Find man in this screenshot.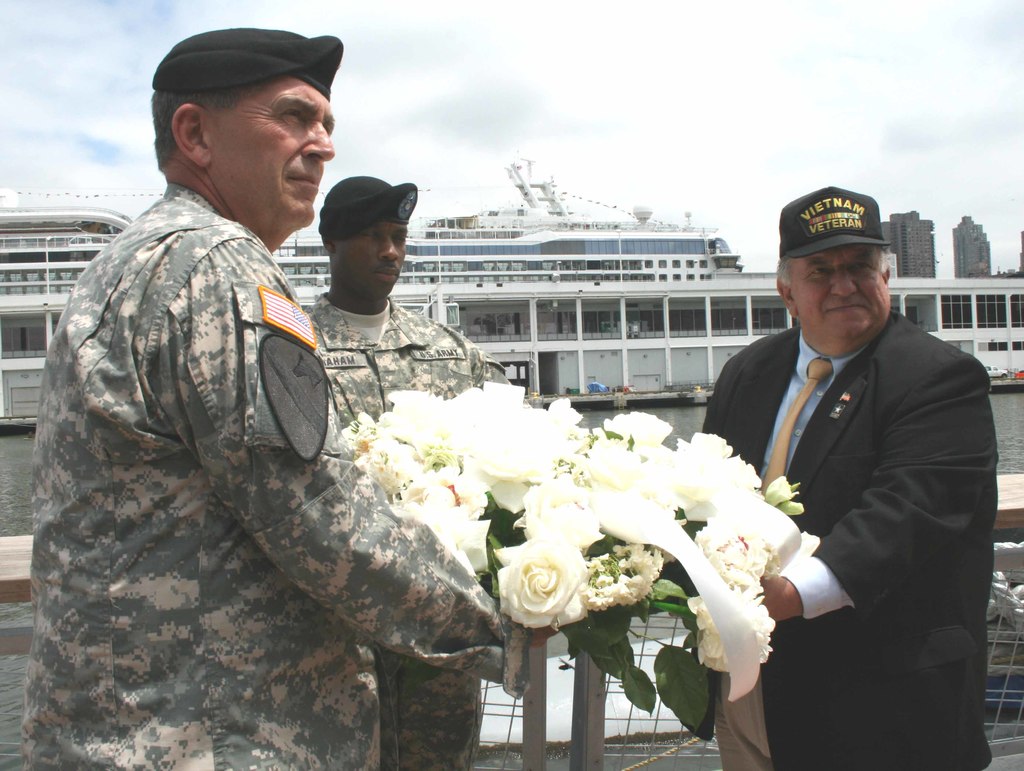
The bounding box for man is 19 24 541 770.
